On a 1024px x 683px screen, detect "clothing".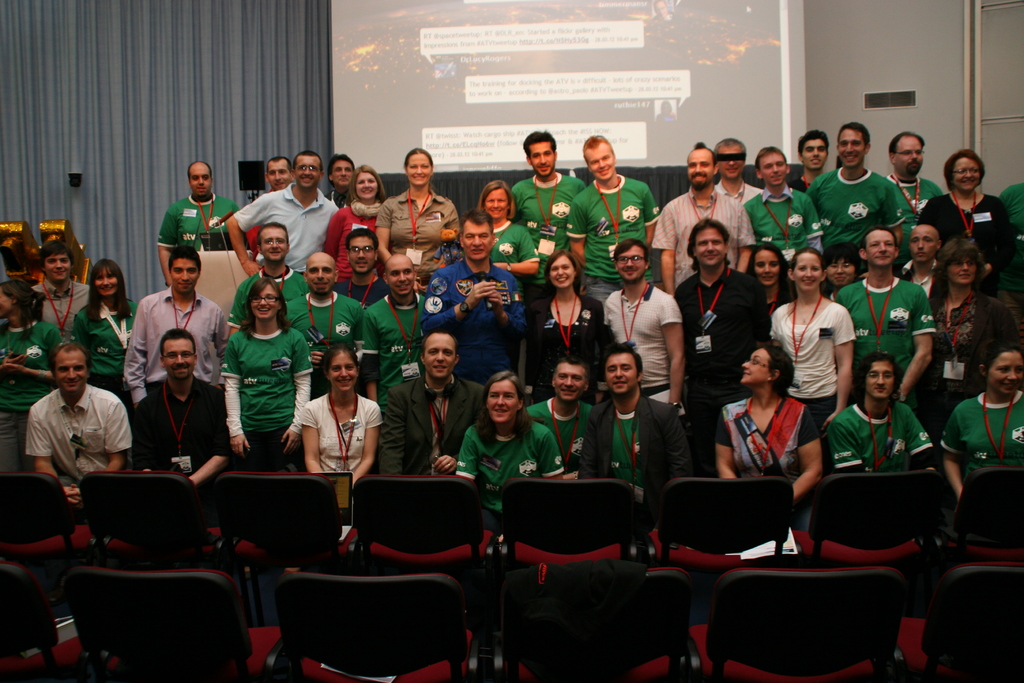
box(386, 374, 483, 474).
